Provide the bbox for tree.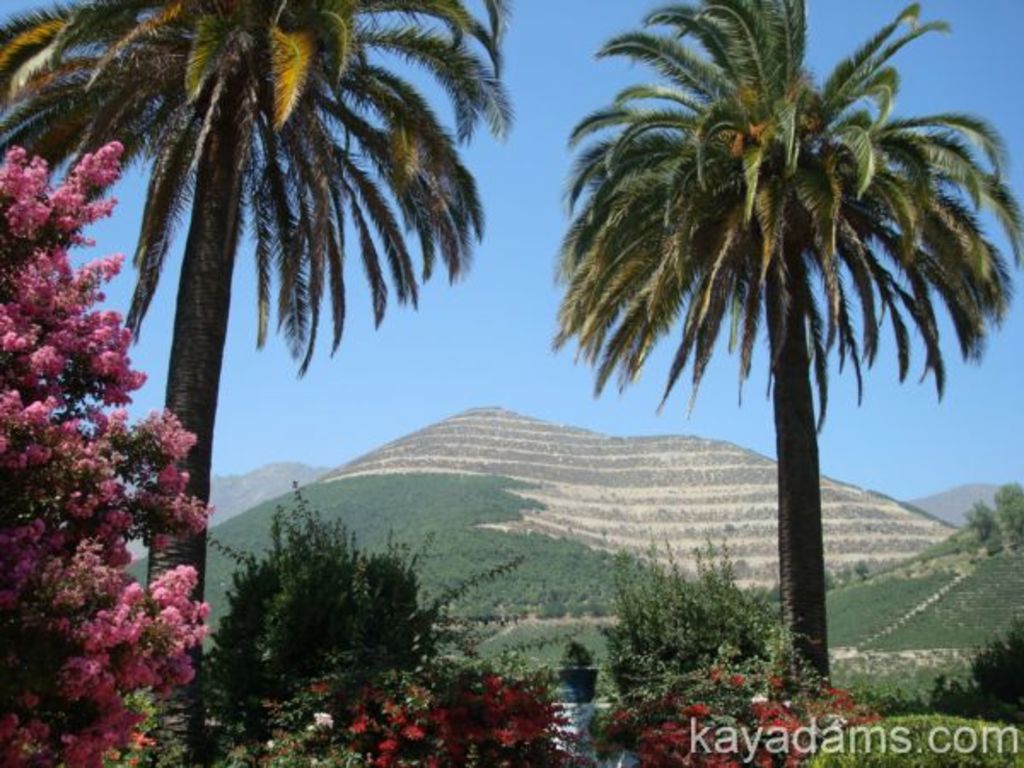
BBox(857, 558, 869, 580).
